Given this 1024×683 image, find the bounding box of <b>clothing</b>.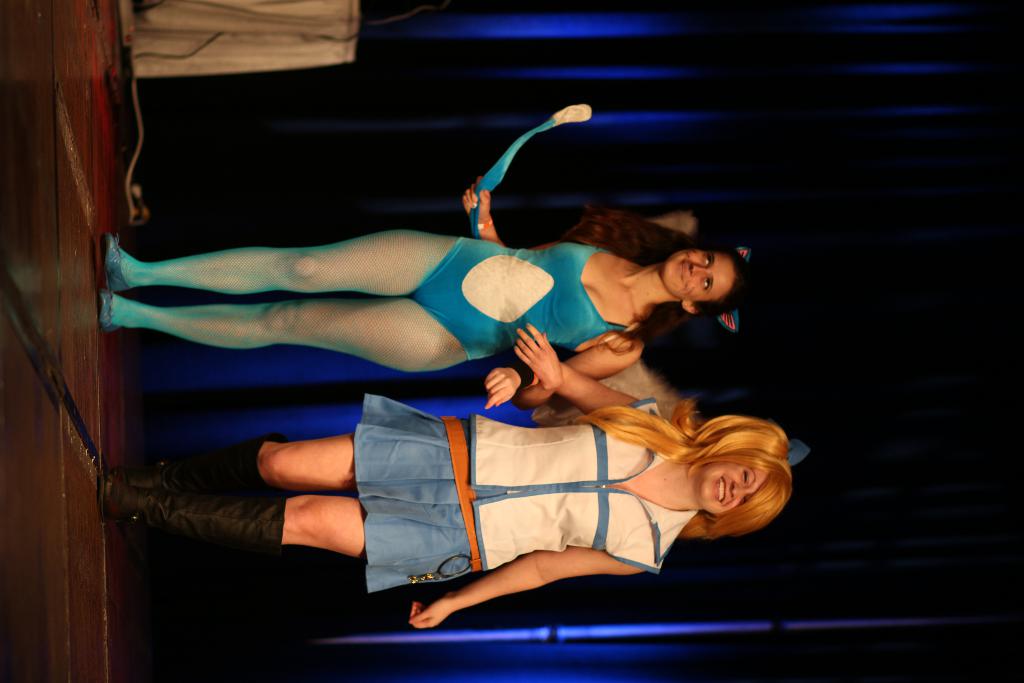
locate(119, 227, 628, 386).
